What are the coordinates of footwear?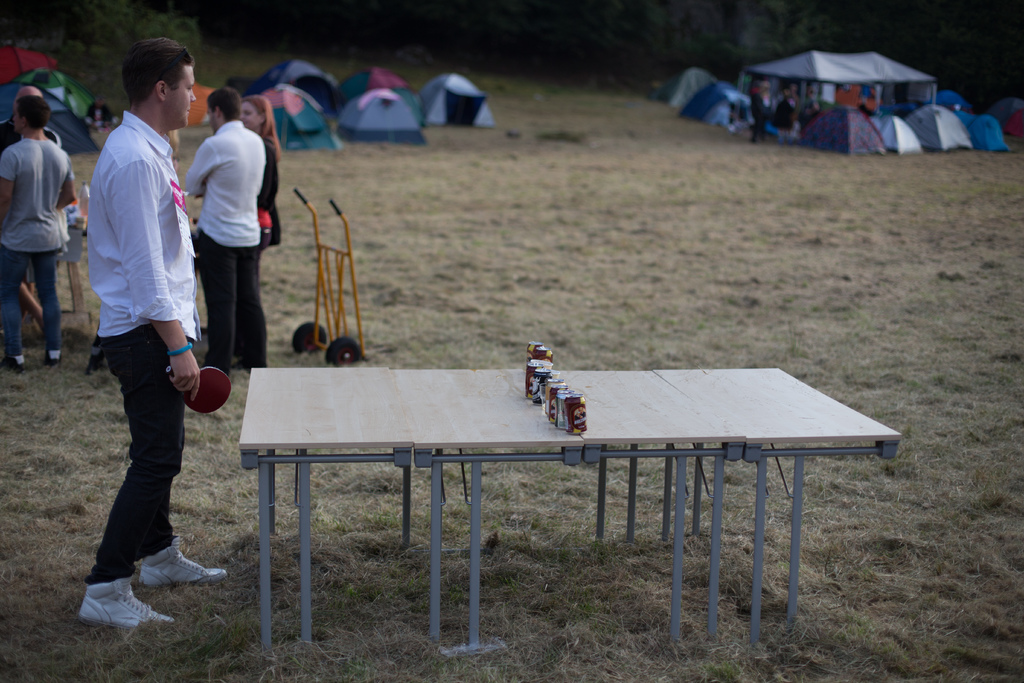
region(90, 362, 108, 375).
